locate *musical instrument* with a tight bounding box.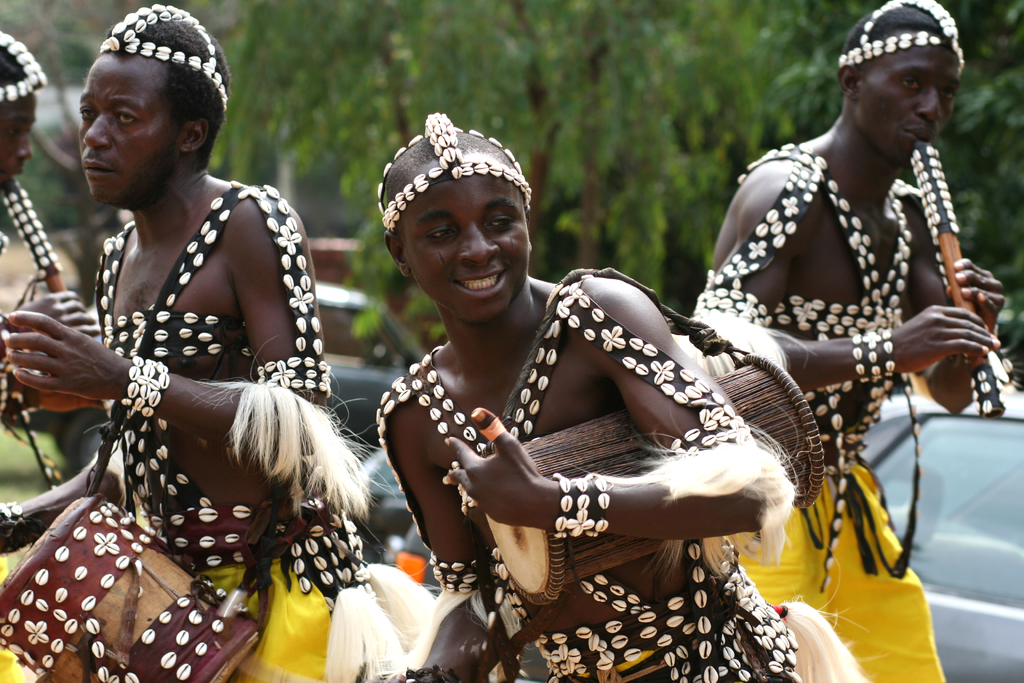
l=481, t=353, r=825, b=608.
